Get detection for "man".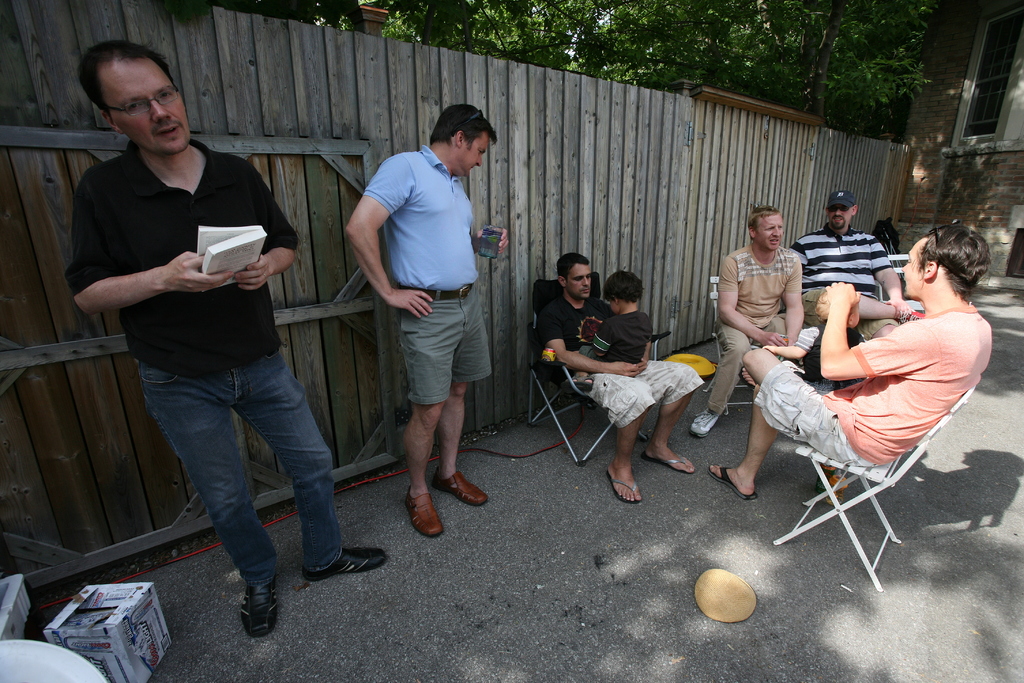
Detection: (left=62, top=65, right=336, bottom=601).
